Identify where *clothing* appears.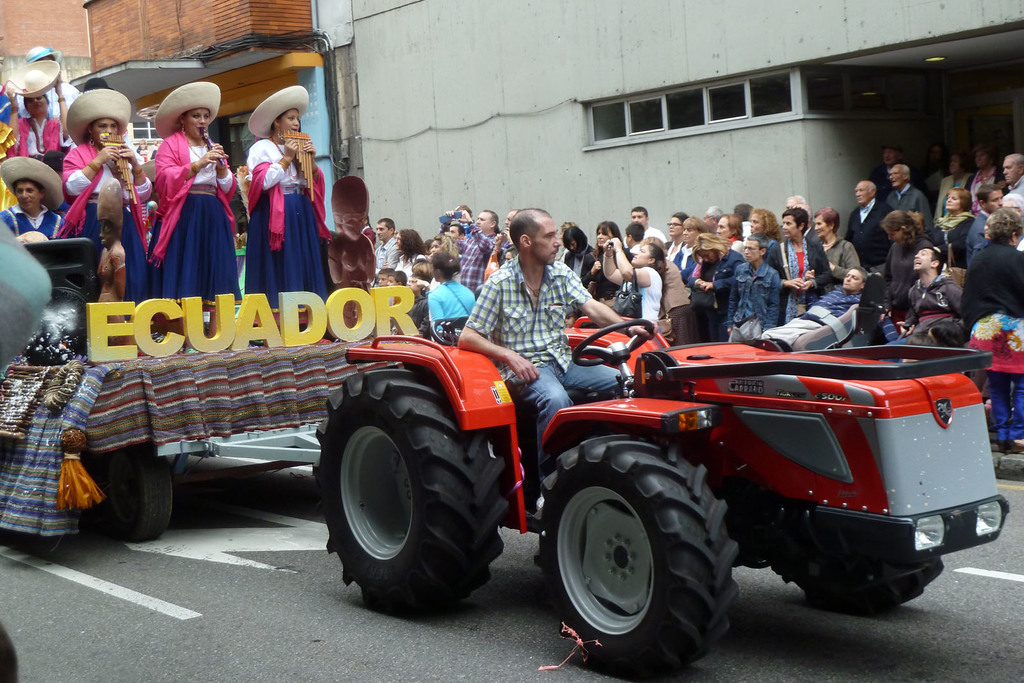
Appears at detection(13, 108, 58, 177).
